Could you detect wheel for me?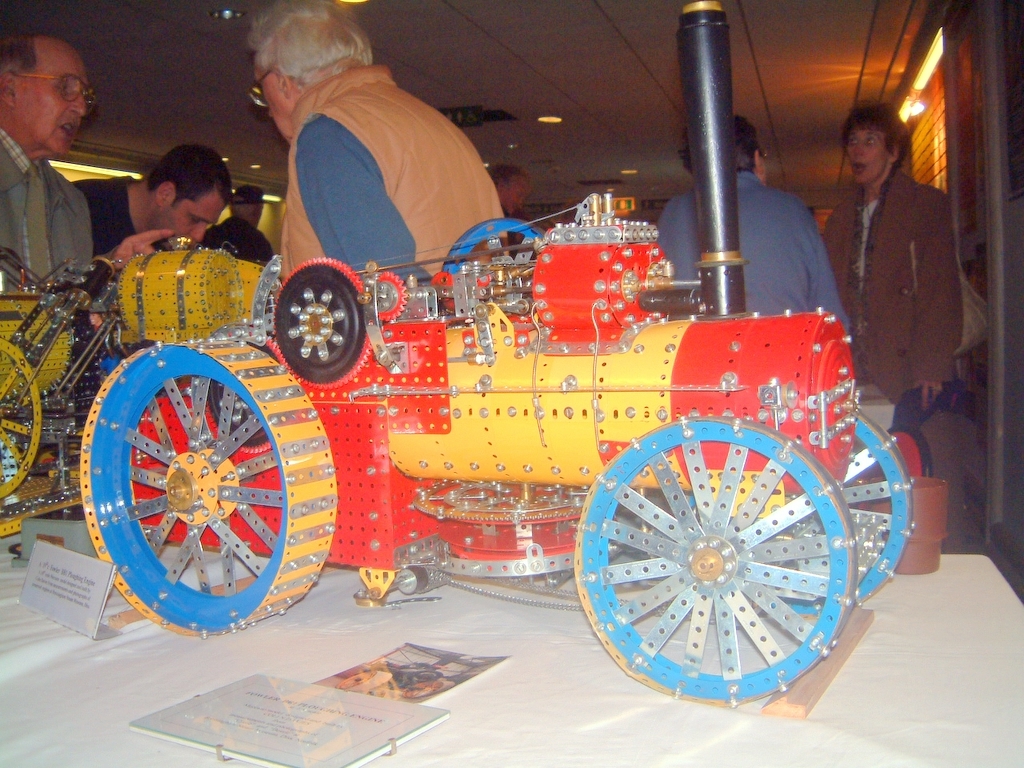
Detection result: (0,337,39,498).
